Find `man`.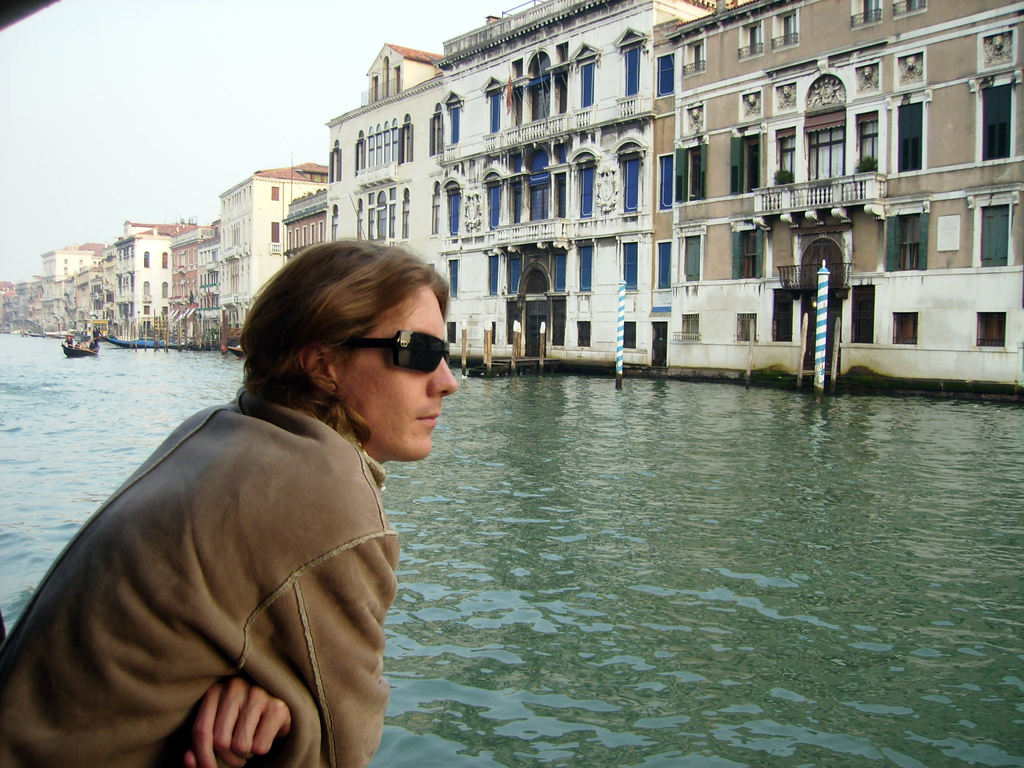
(x1=90, y1=324, x2=104, y2=349).
